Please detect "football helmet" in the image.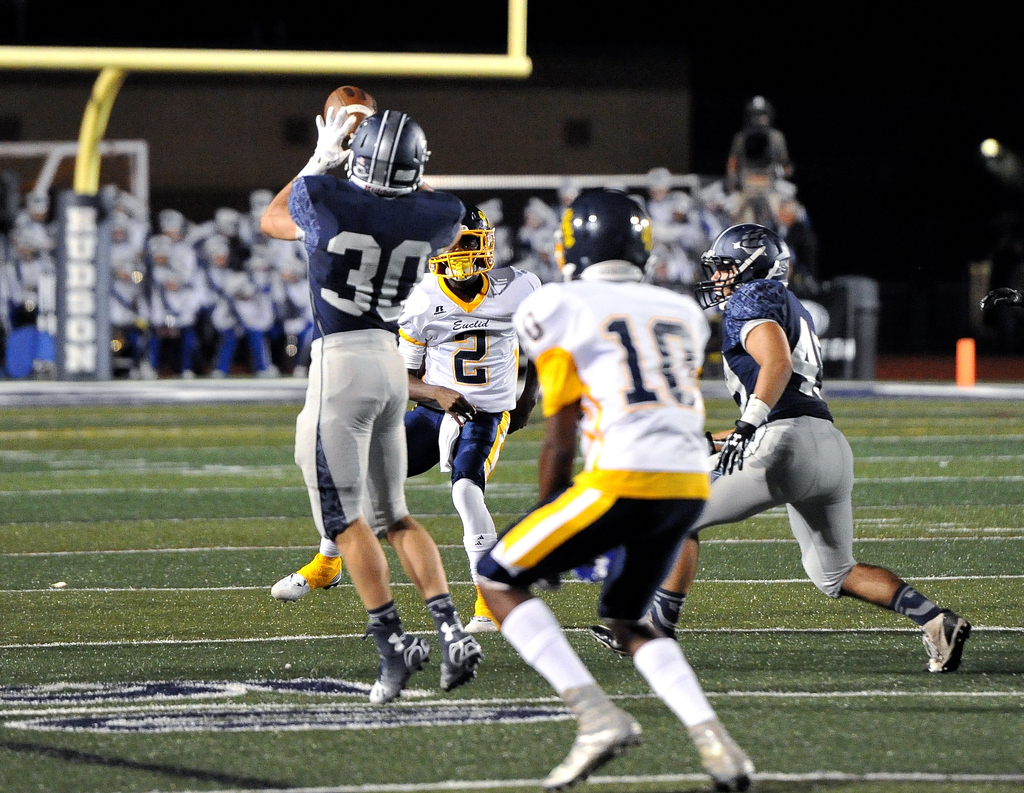
(340, 106, 432, 192).
